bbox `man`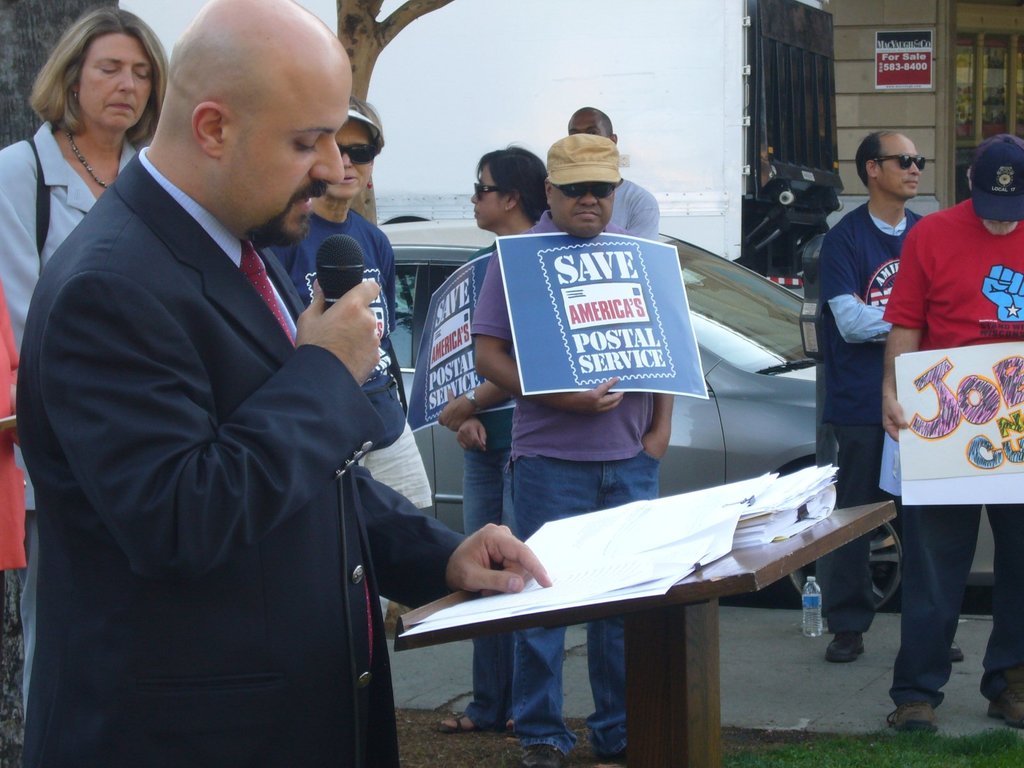
(x1=264, y1=102, x2=435, y2=513)
